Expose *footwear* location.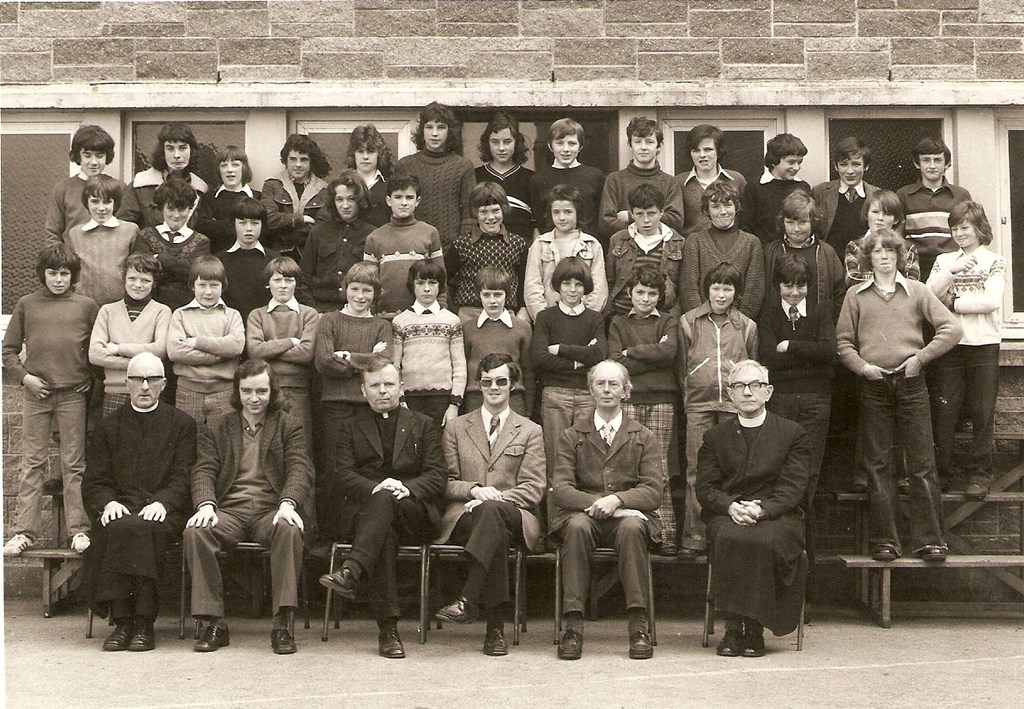
Exposed at box(874, 544, 894, 562).
